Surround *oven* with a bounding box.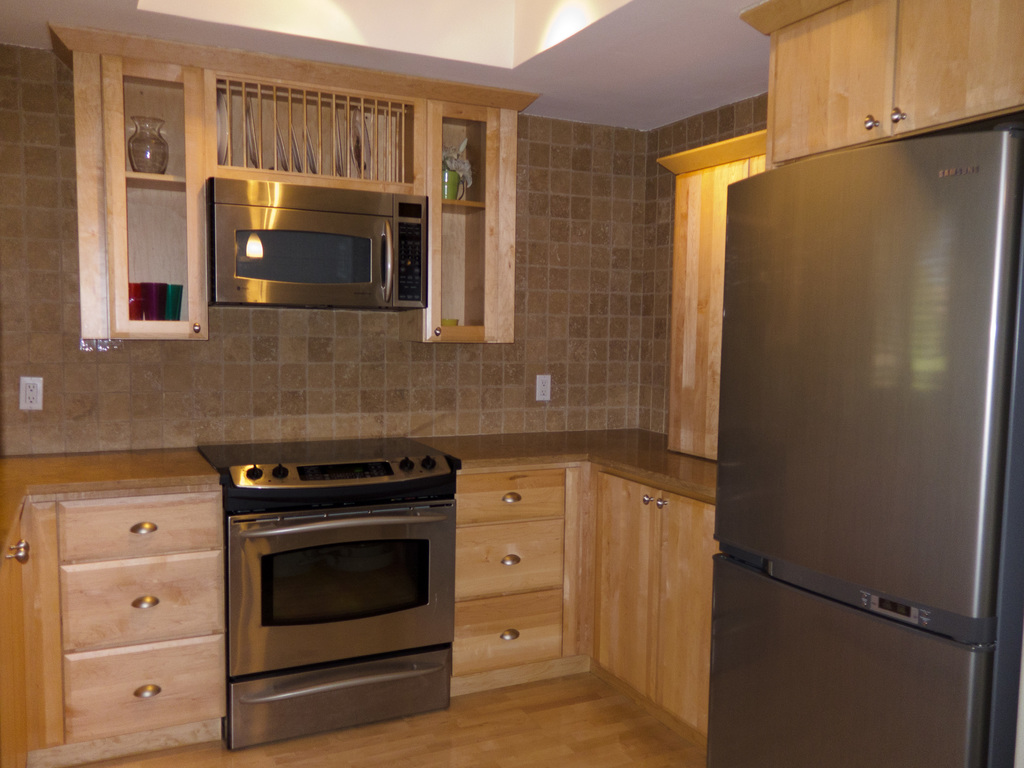
box=[211, 172, 428, 313].
